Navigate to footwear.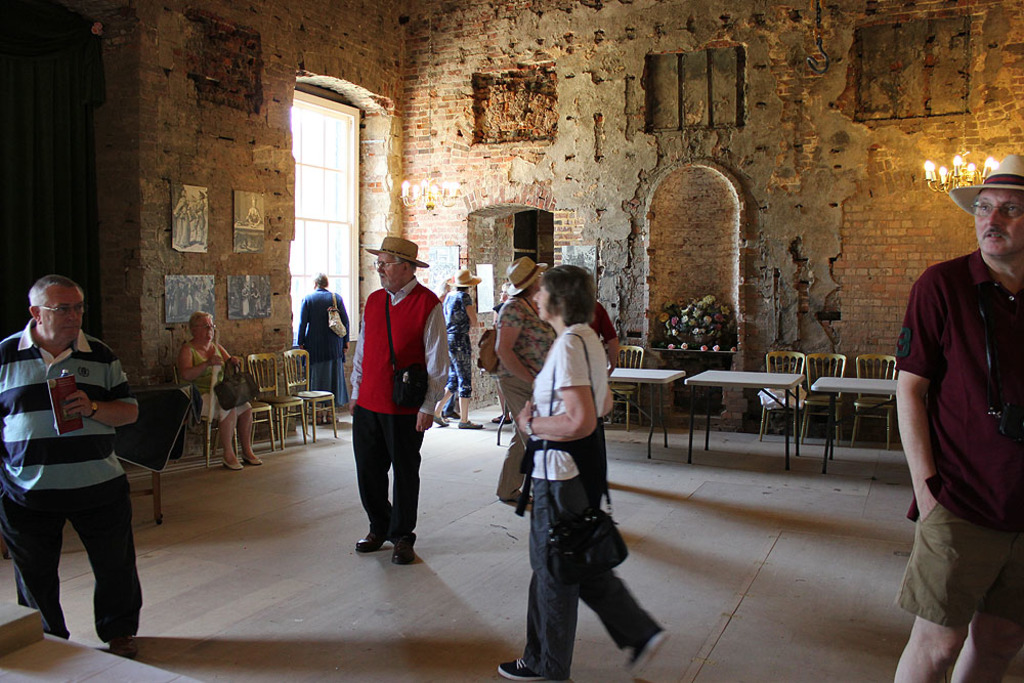
Navigation target: bbox=(499, 655, 540, 682).
